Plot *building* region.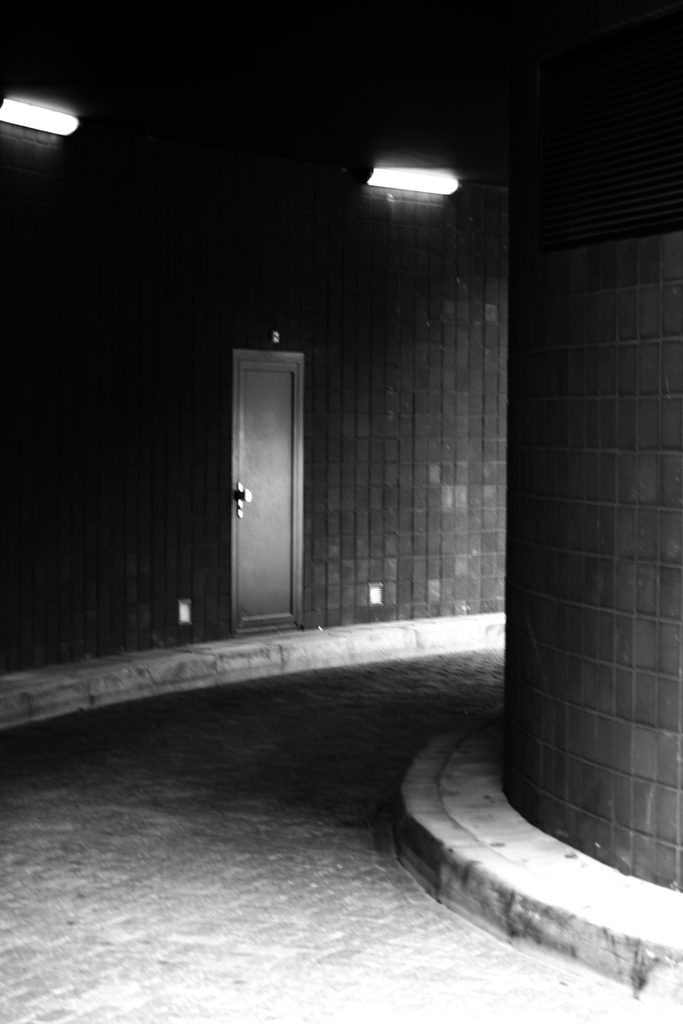
Plotted at left=0, top=0, right=682, bottom=1023.
